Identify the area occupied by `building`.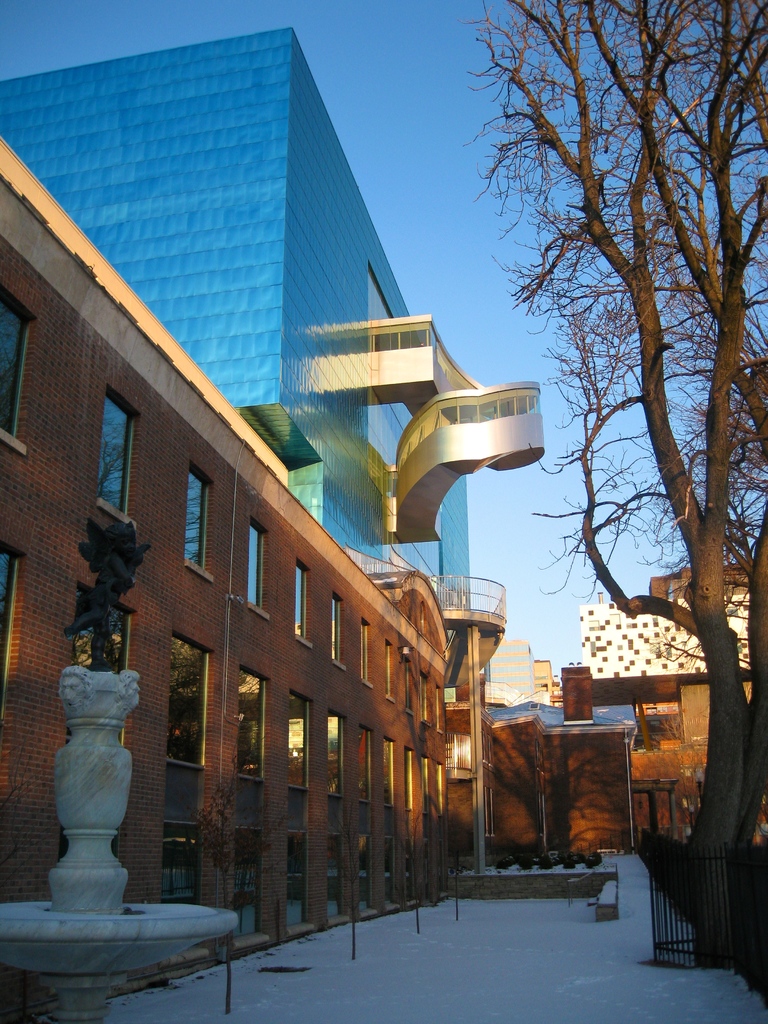
Area: l=0, t=20, r=766, b=1023.
